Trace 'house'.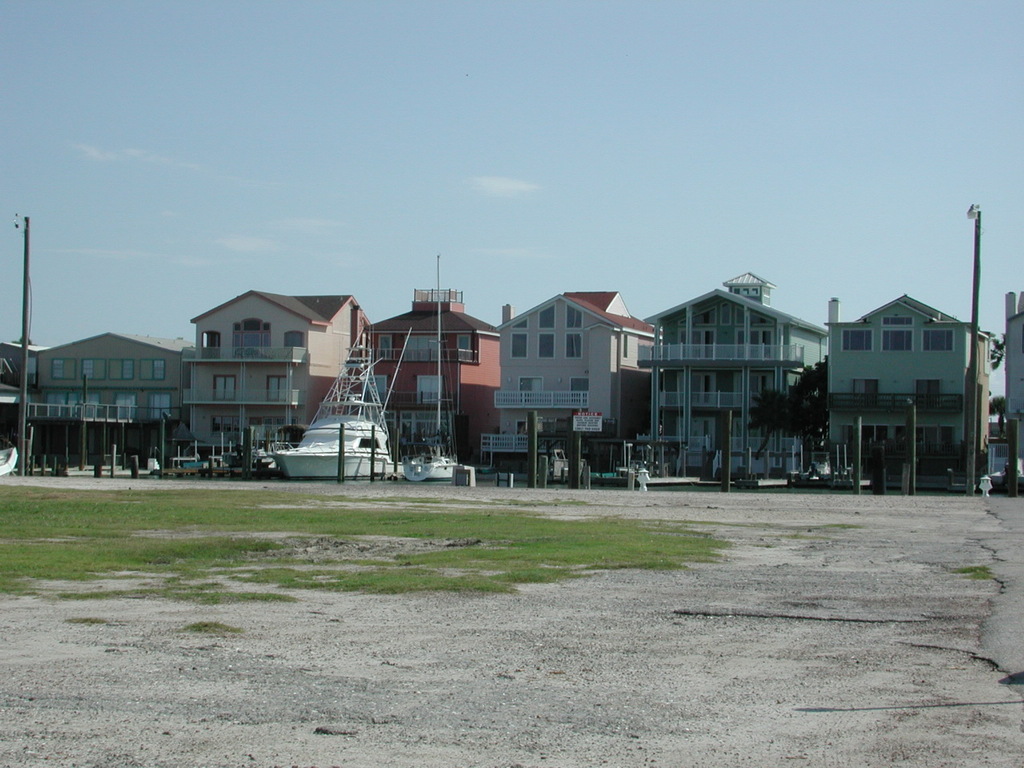
Traced to (1001, 294, 1023, 478).
